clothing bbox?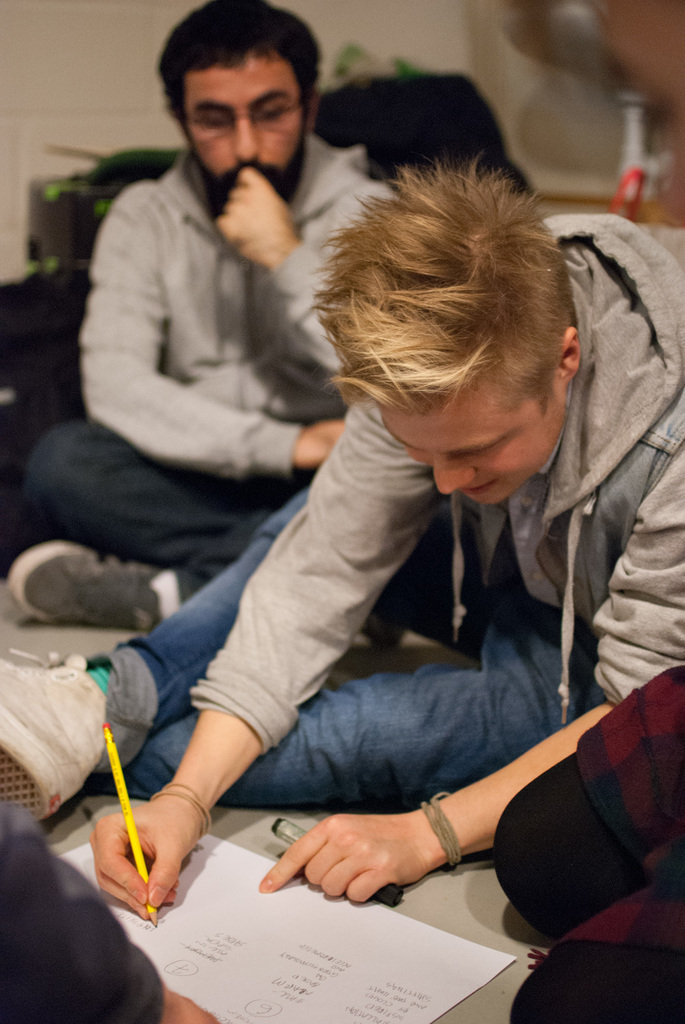
(left=59, top=74, right=358, bottom=558)
